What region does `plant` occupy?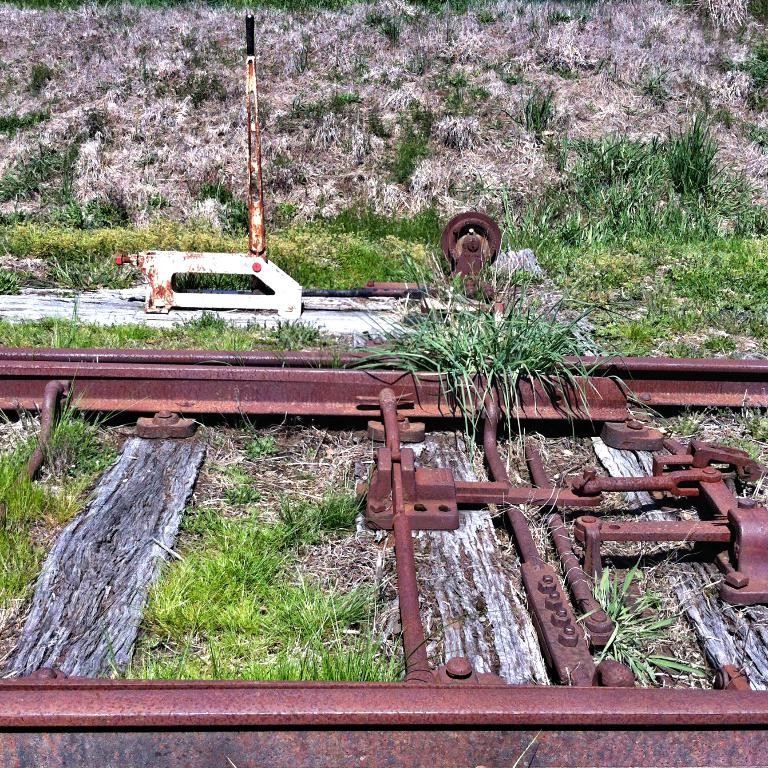
{"x1": 555, "y1": 556, "x2": 702, "y2": 688}.
